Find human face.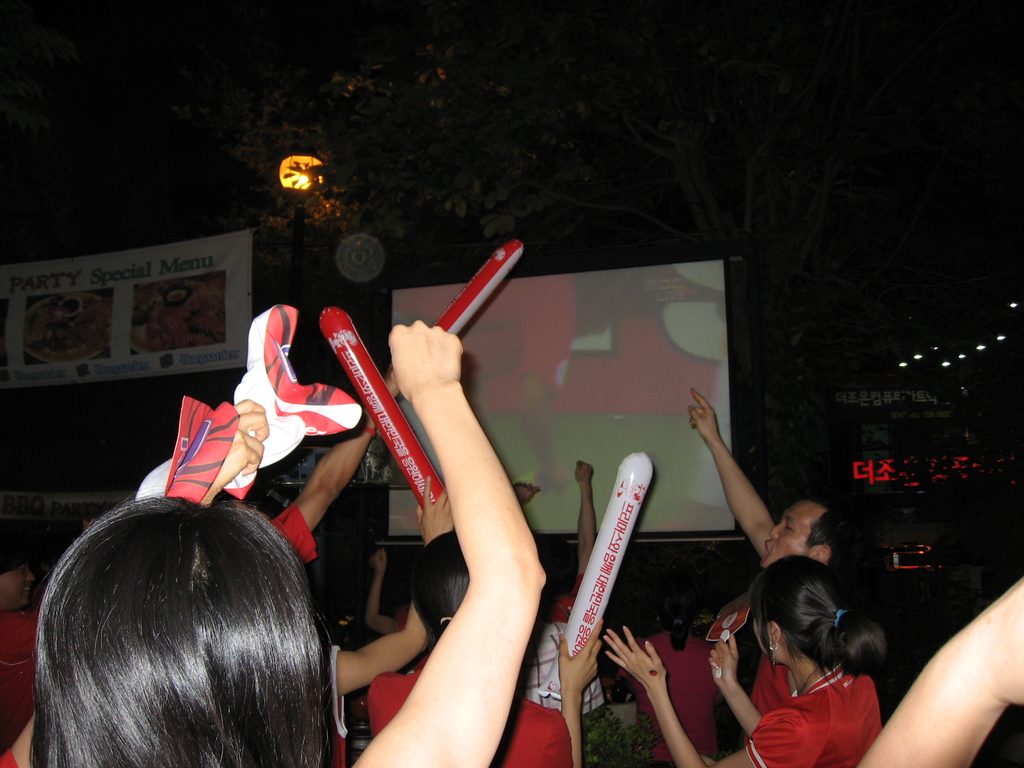
762, 497, 822, 568.
